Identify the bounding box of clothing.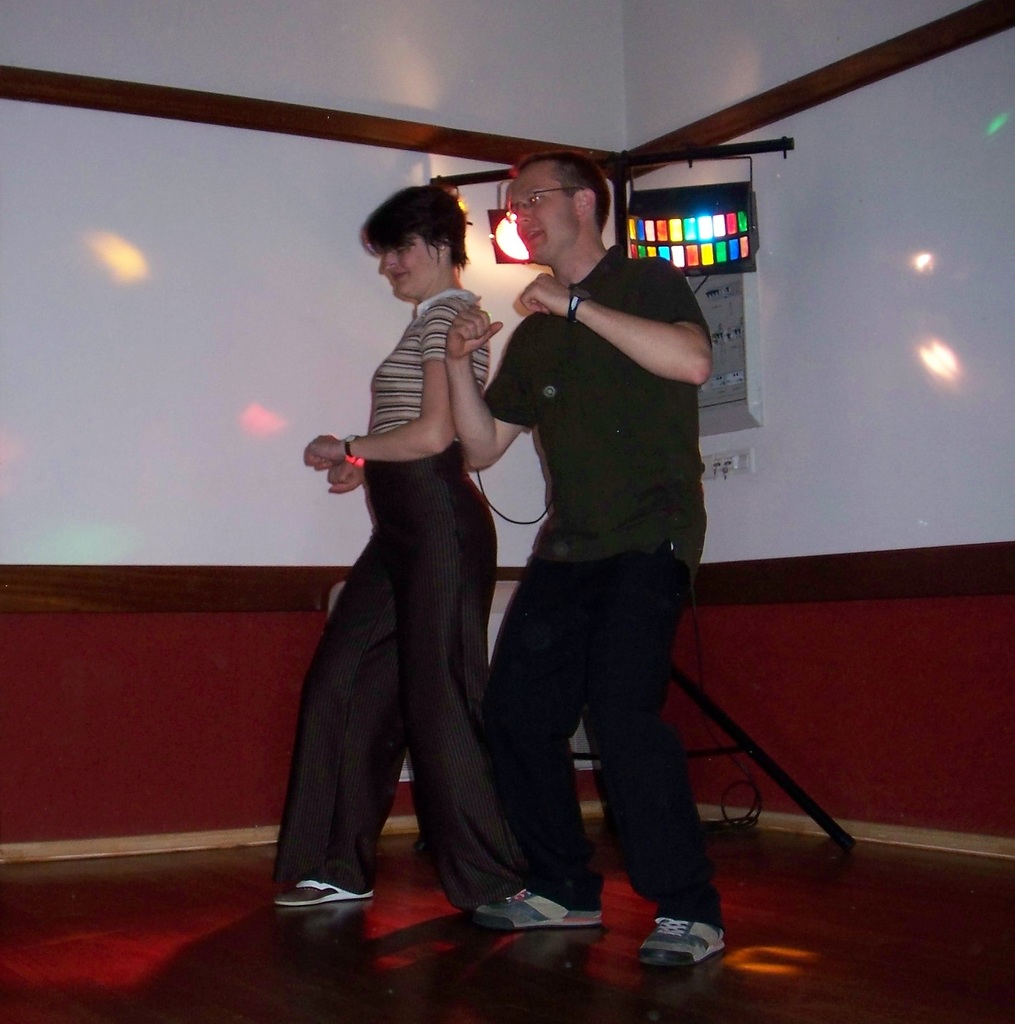
{"x1": 270, "y1": 276, "x2": 530, "y2": 911}.
